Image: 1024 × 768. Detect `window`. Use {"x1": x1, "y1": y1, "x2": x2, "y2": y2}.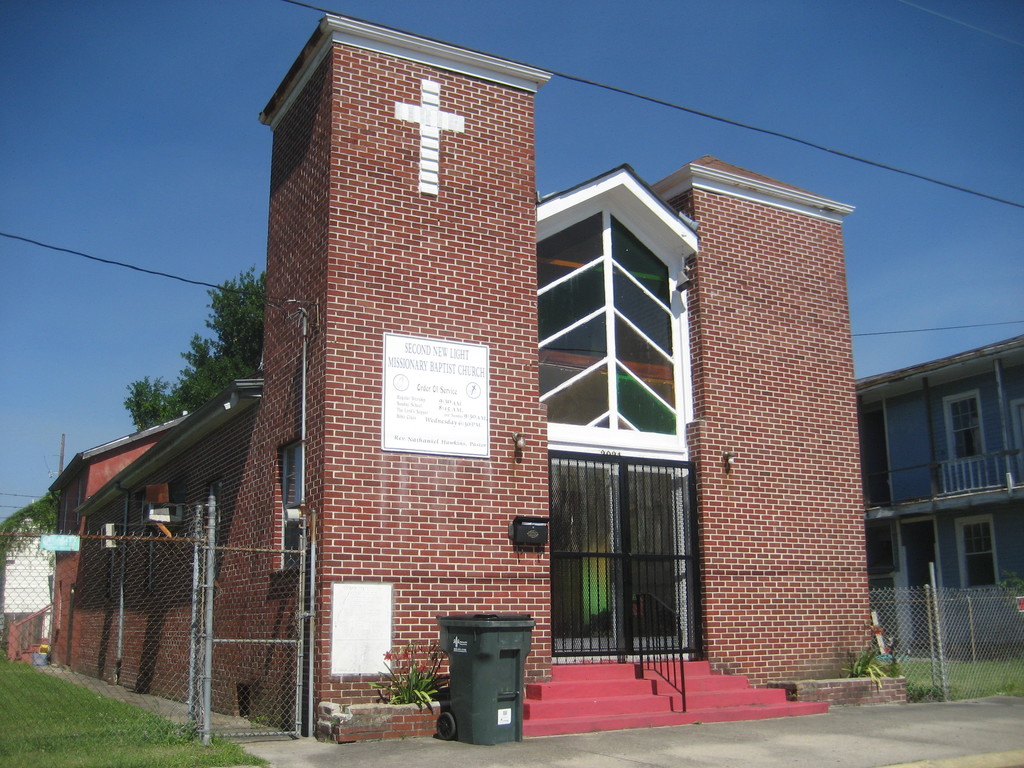
{"x1": 962, "y1": 529, "x2": 995, "y2": 585}.
